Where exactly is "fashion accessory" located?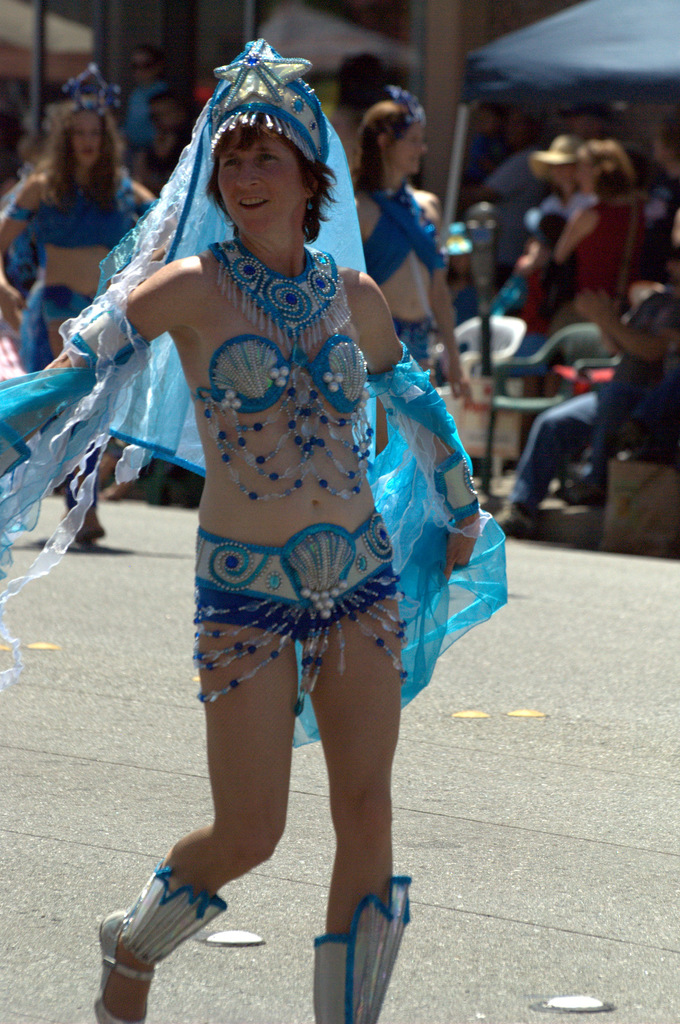
Its bounding box is BBox(565, 481, 608, 510).
